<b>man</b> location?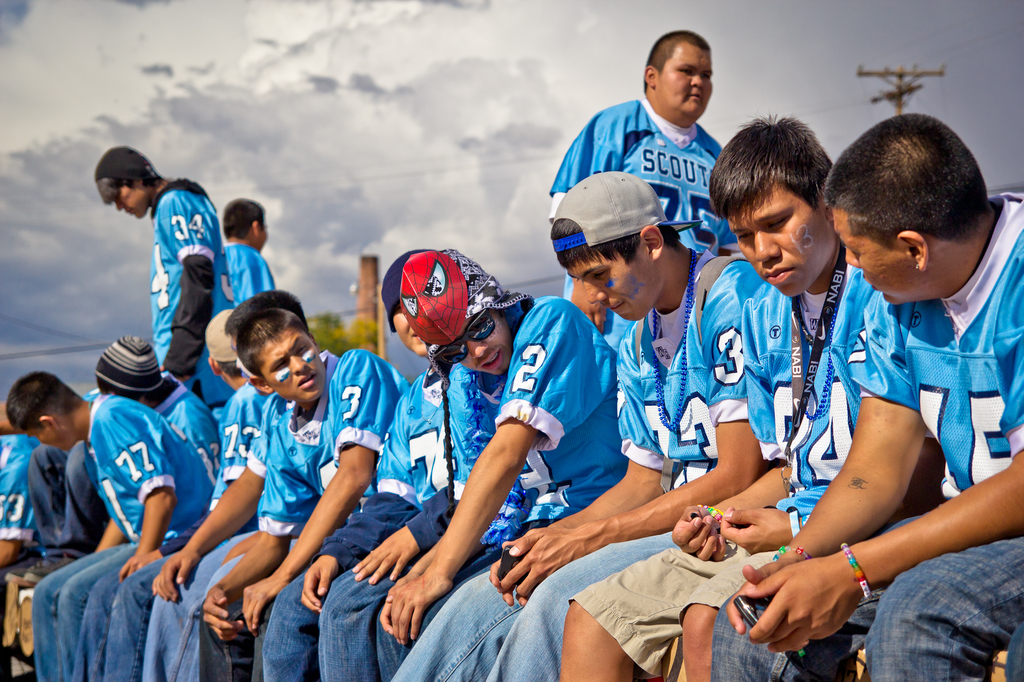
[557,120,874,681]
